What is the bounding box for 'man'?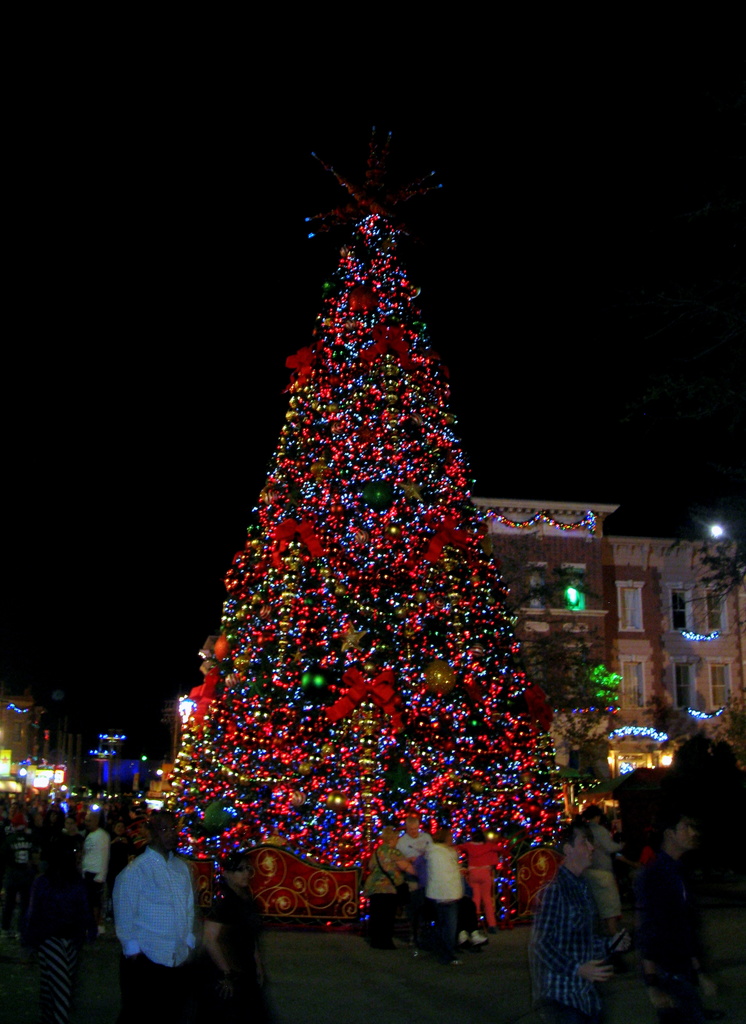
bbox(427, 830, 460, 967).
